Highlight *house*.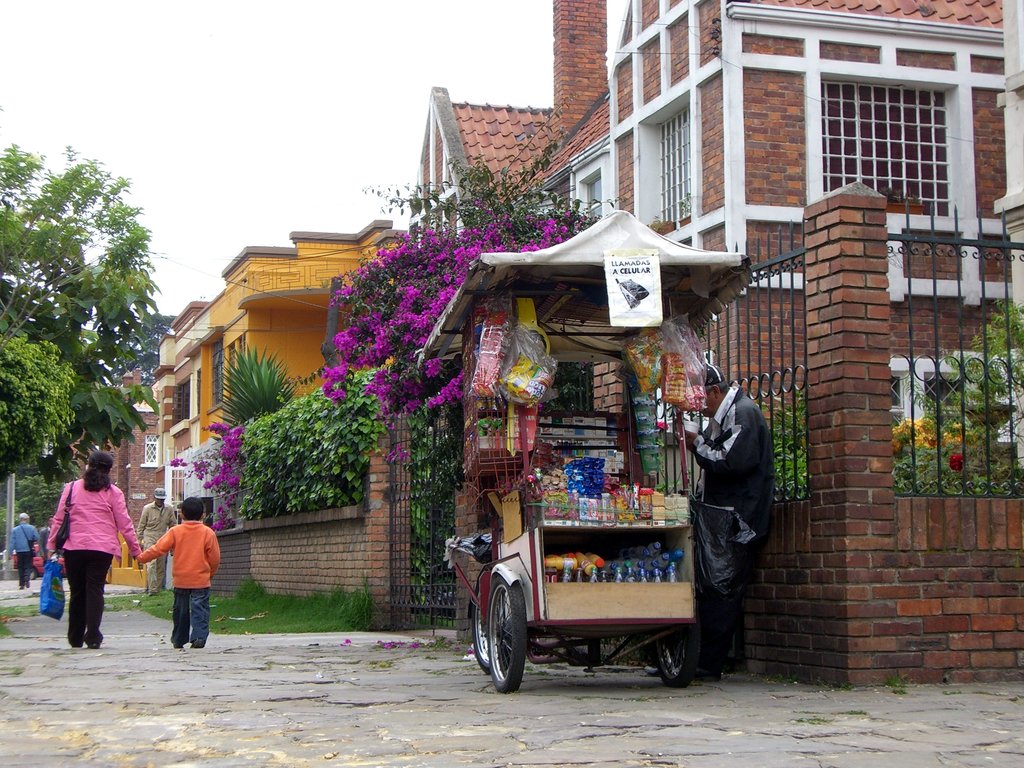
Highlighted region: {"x1": 153, "y1": 221, "x2": 408, "y2": 594}.
